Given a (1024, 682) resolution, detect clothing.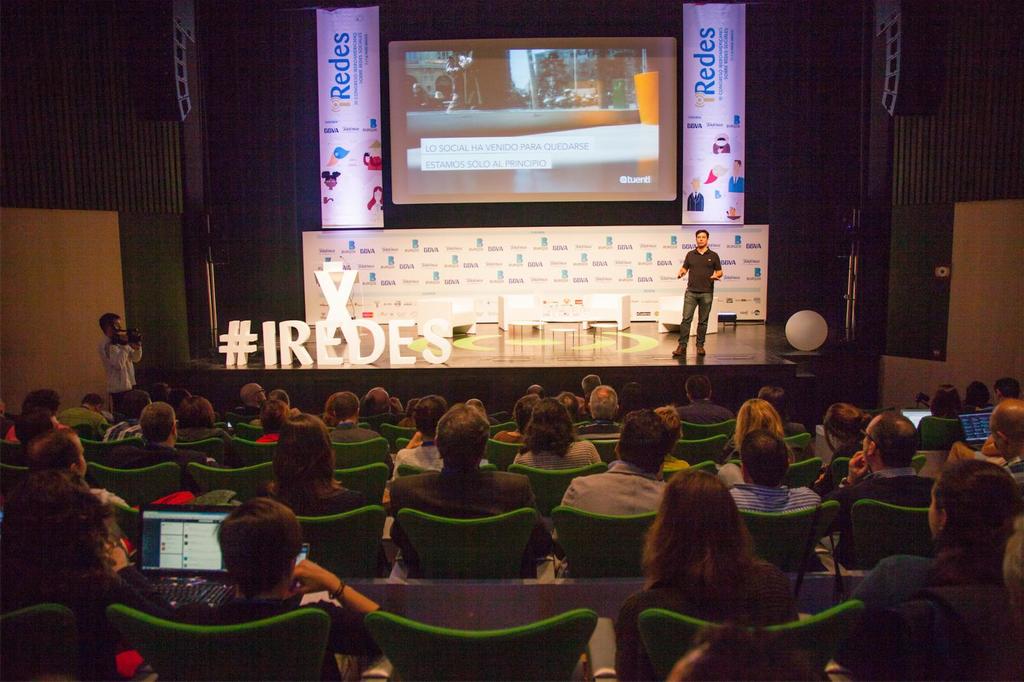
bbox=[68, 399, 105, 427].
